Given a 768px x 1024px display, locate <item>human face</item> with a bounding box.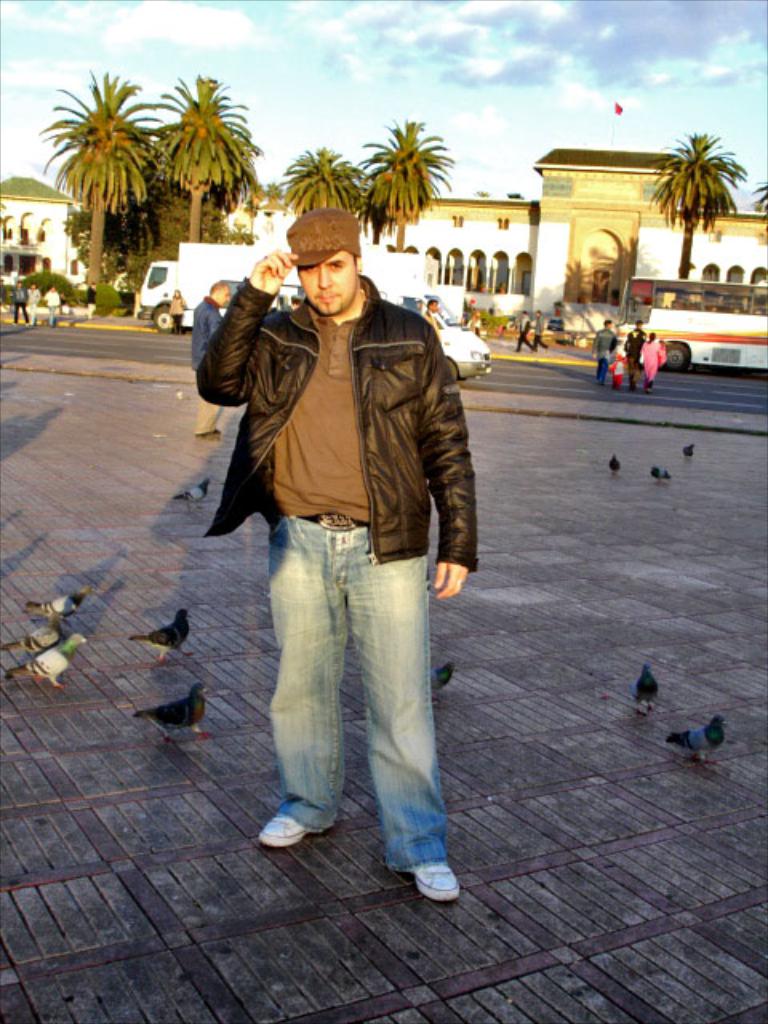
Located: x1=299 y1=248 x2=355 y2=315.
